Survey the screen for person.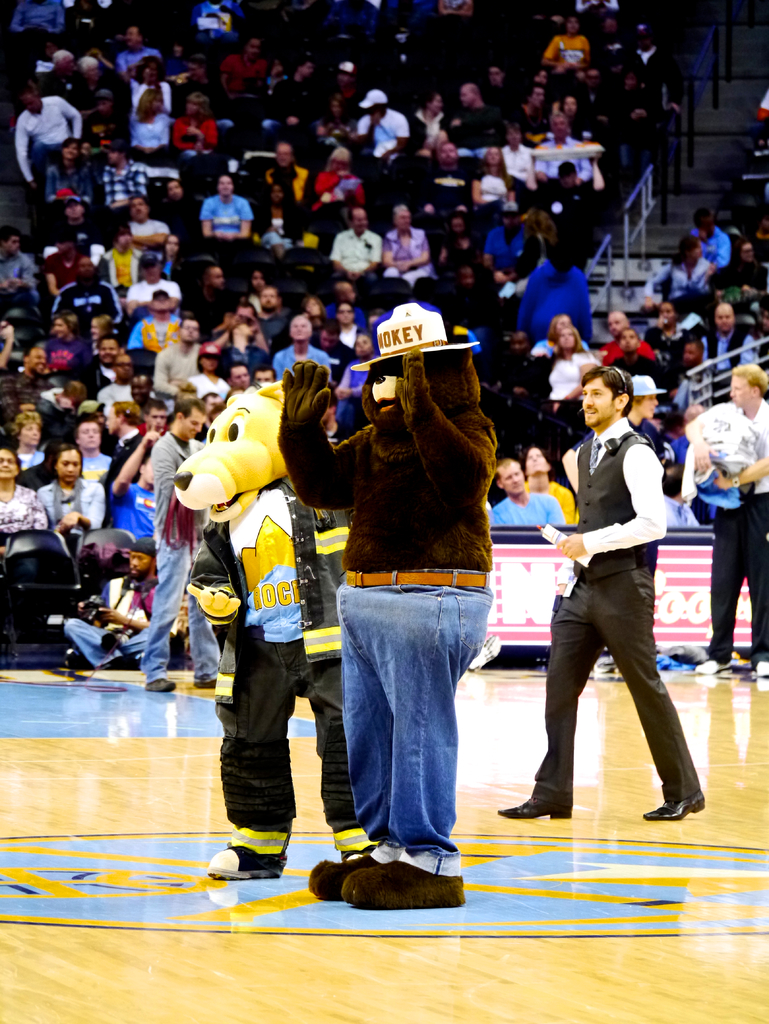
Survey found: [0,454,59,587].
